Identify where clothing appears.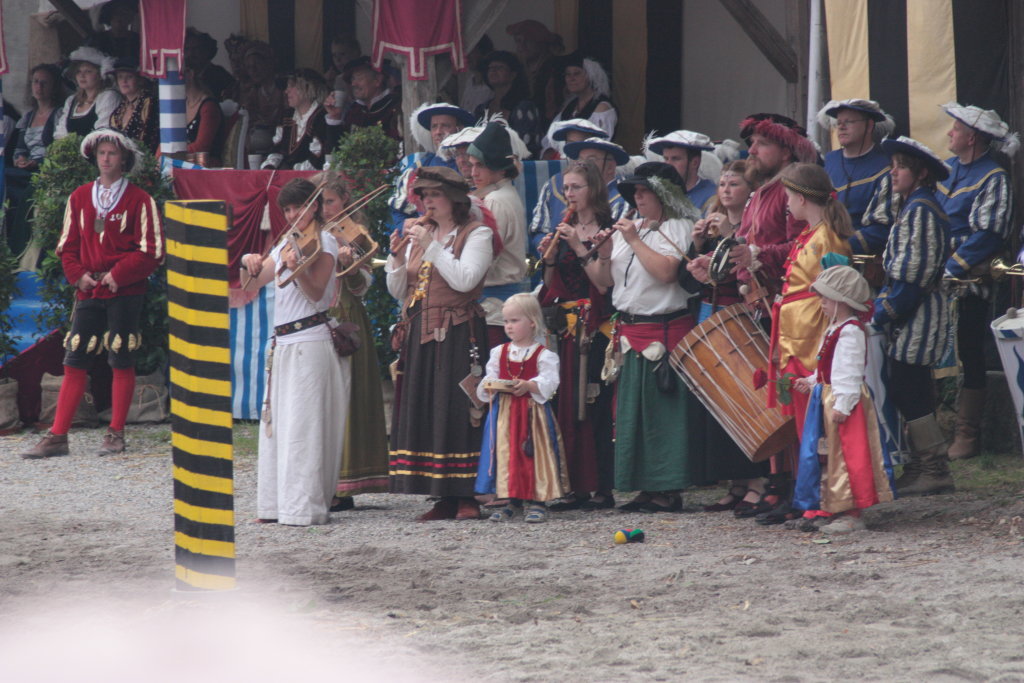
Appears at (942,157,1007,384).
